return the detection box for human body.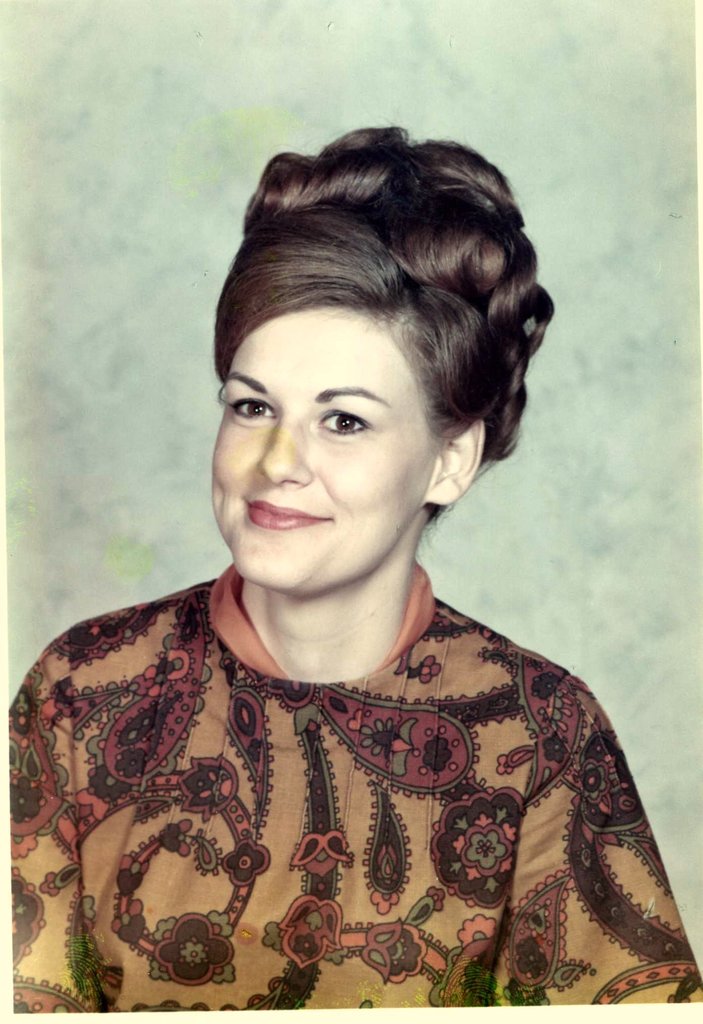
<bbox>29, 108, 675, 1011</bbox>.
